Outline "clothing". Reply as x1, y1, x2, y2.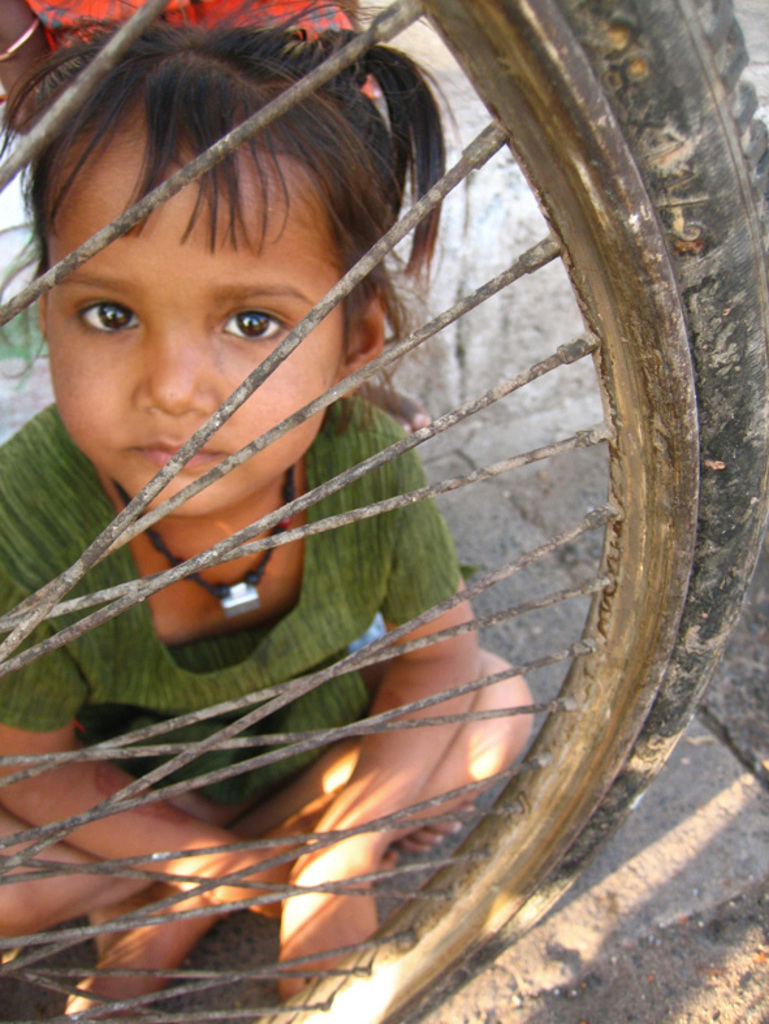
0, 380, 462, 828.
